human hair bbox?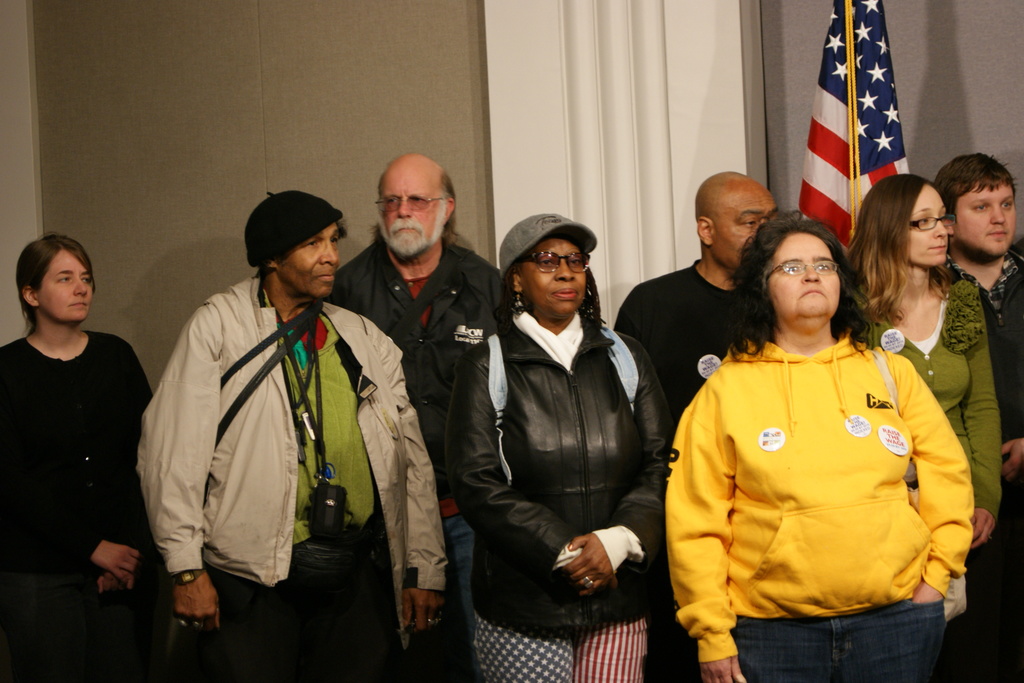
BBox(17, 234, 97, 331)
